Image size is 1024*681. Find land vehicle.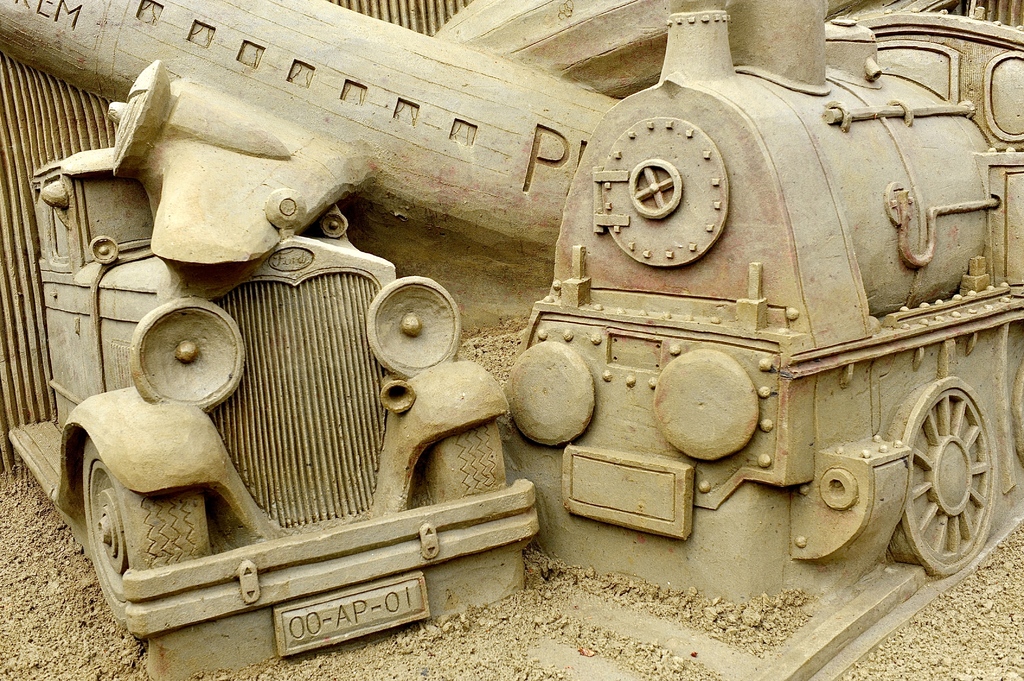
(13,152,538,643).
